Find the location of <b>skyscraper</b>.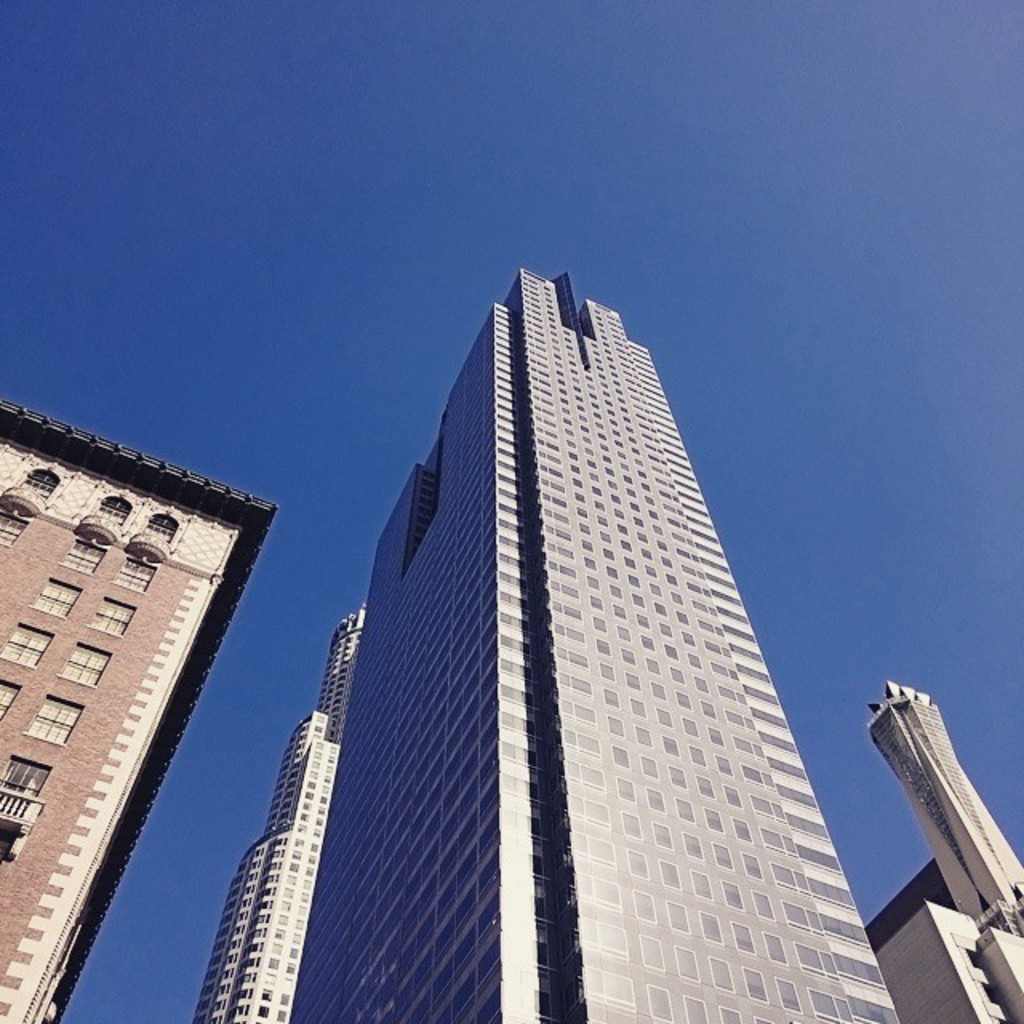
Location: BBox(275, 254, 902, 1022).
